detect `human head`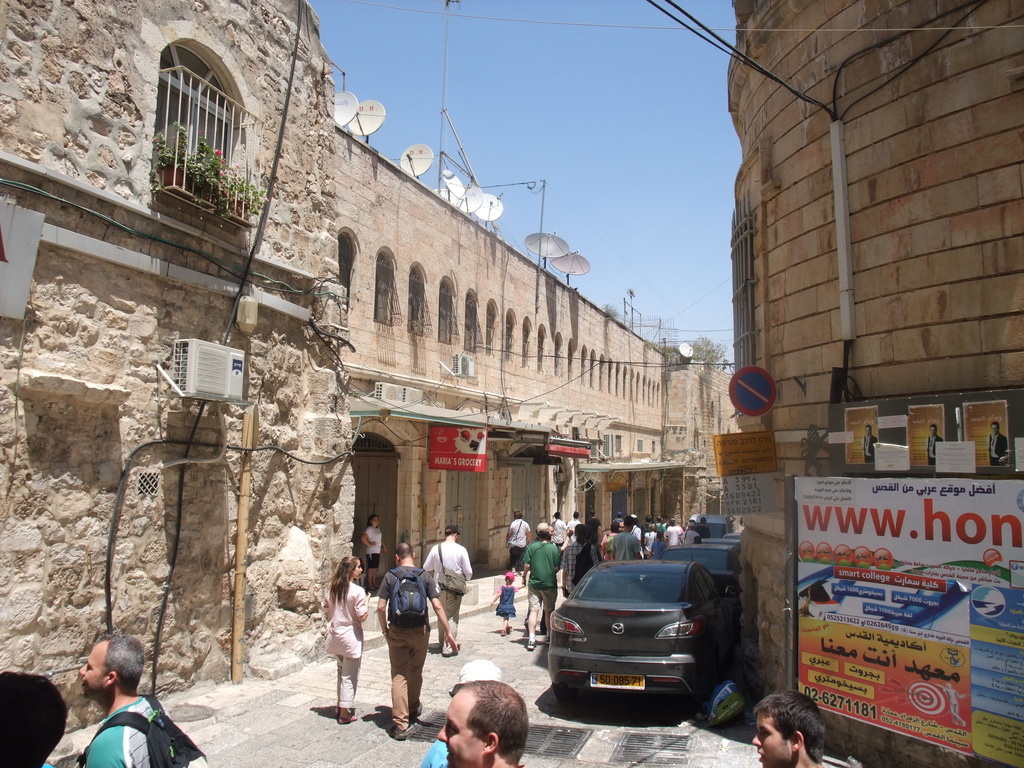
select_region(591, 509, 596, 519)
